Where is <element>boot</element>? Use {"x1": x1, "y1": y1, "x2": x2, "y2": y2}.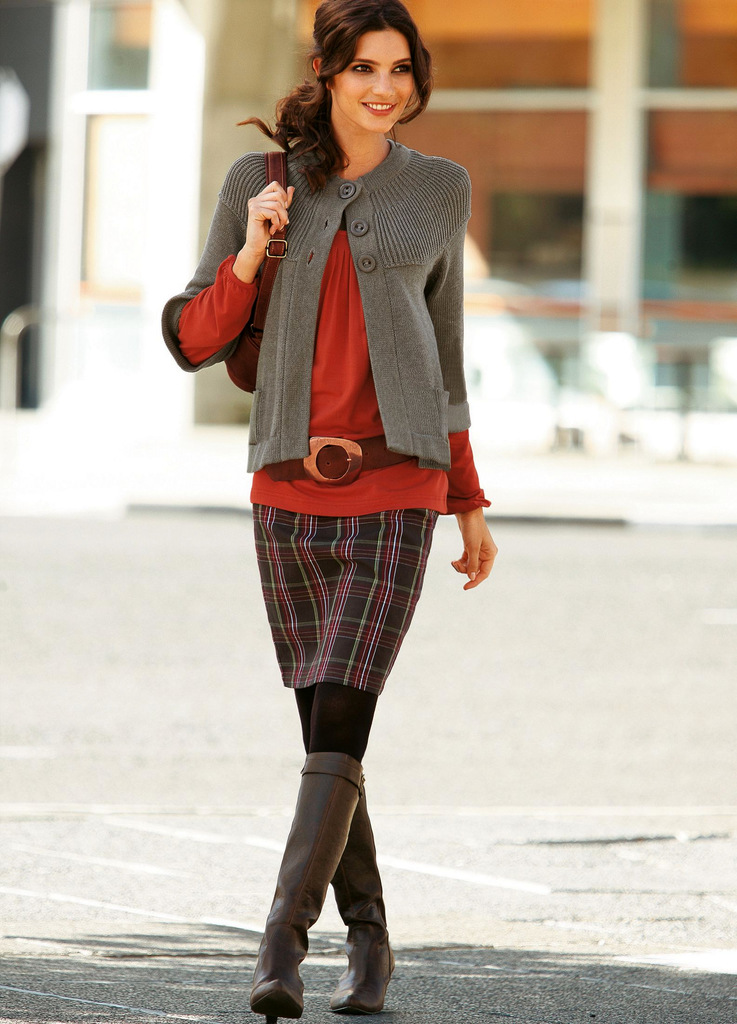
{"x1": 331, "y1": 764, "x2": 403, "y2": 1015}.
